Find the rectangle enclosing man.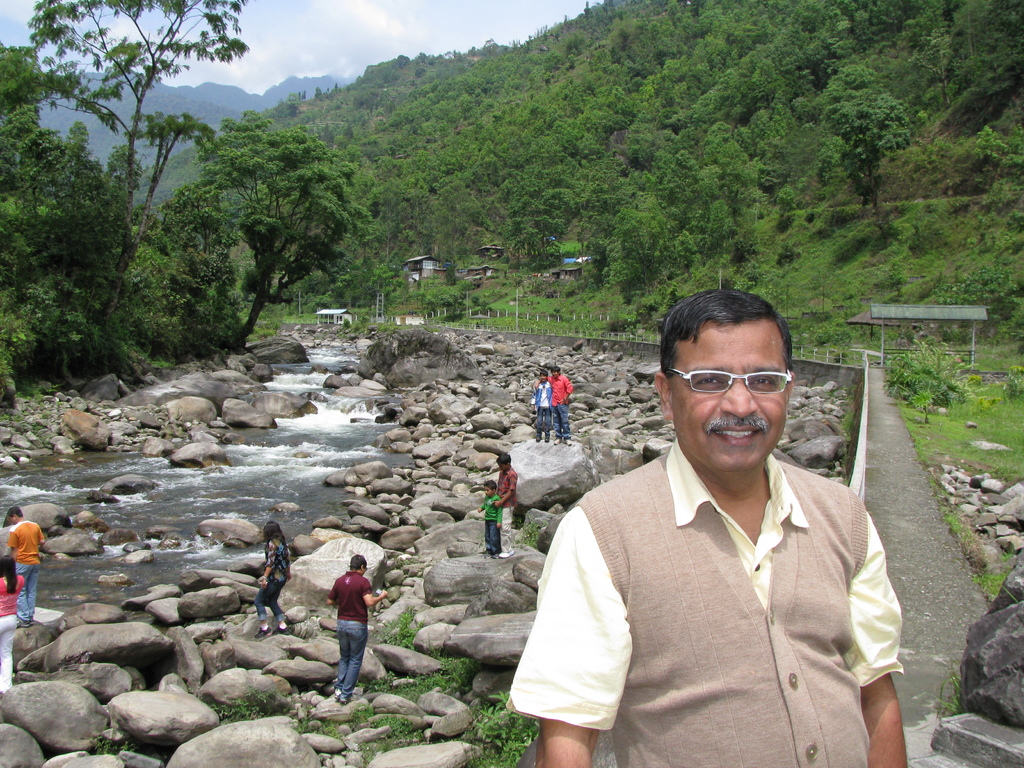
bbox=[505, 288, 922, 765].
